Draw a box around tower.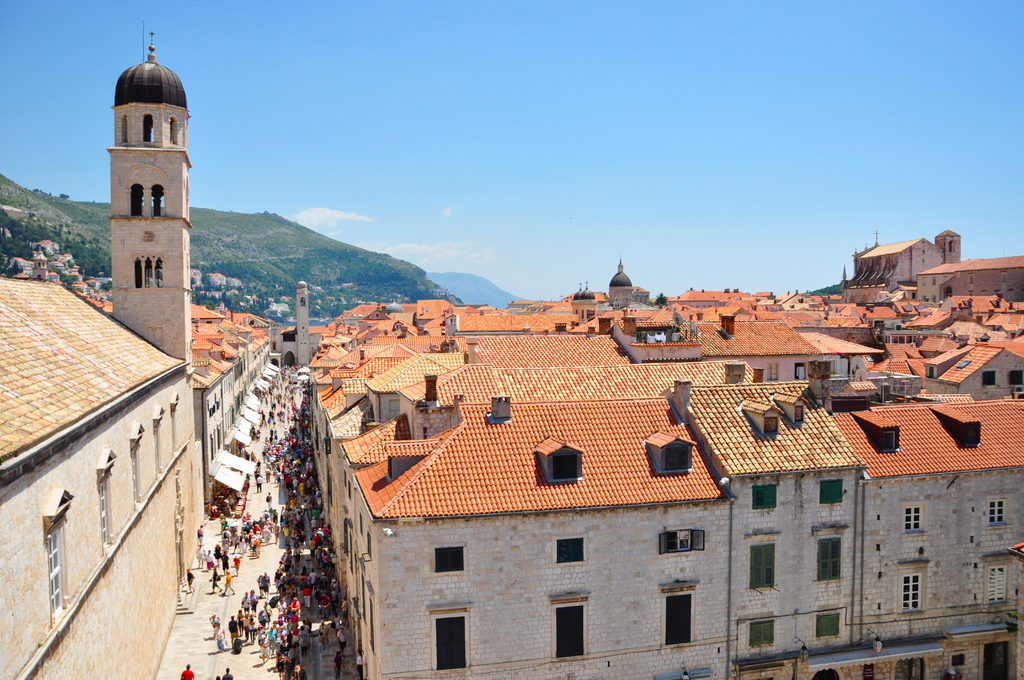
region(109, 22, 194, 374).
